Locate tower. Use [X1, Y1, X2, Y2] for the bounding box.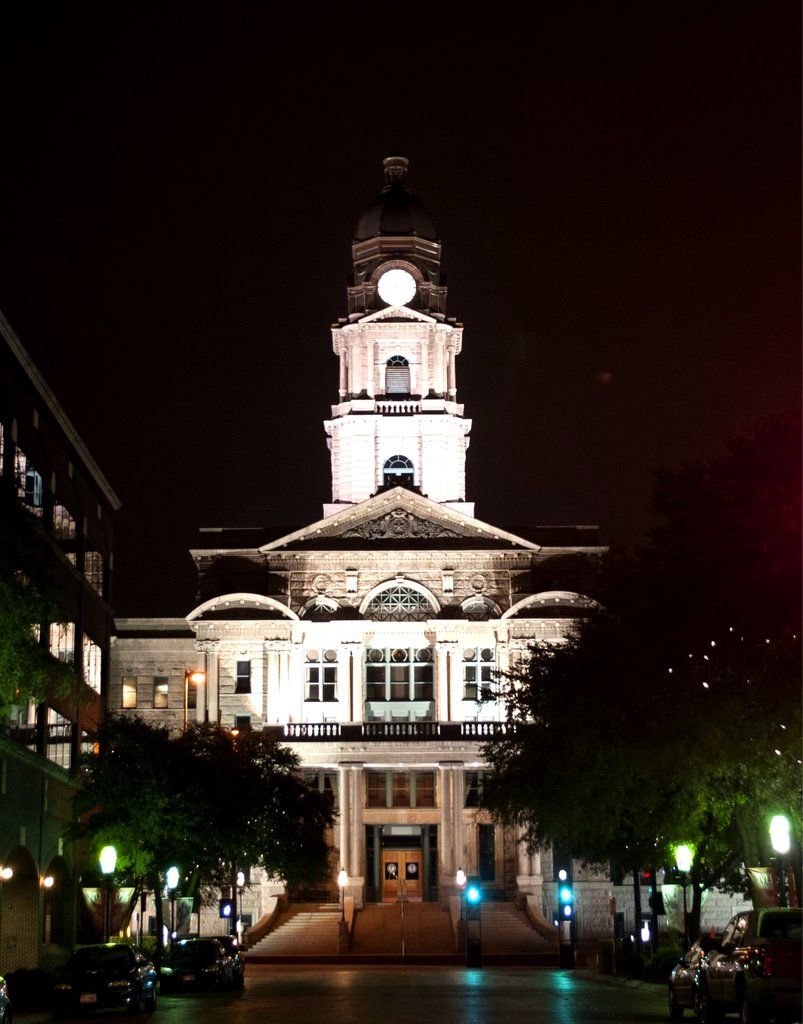
[0, 312, 121, 991].
